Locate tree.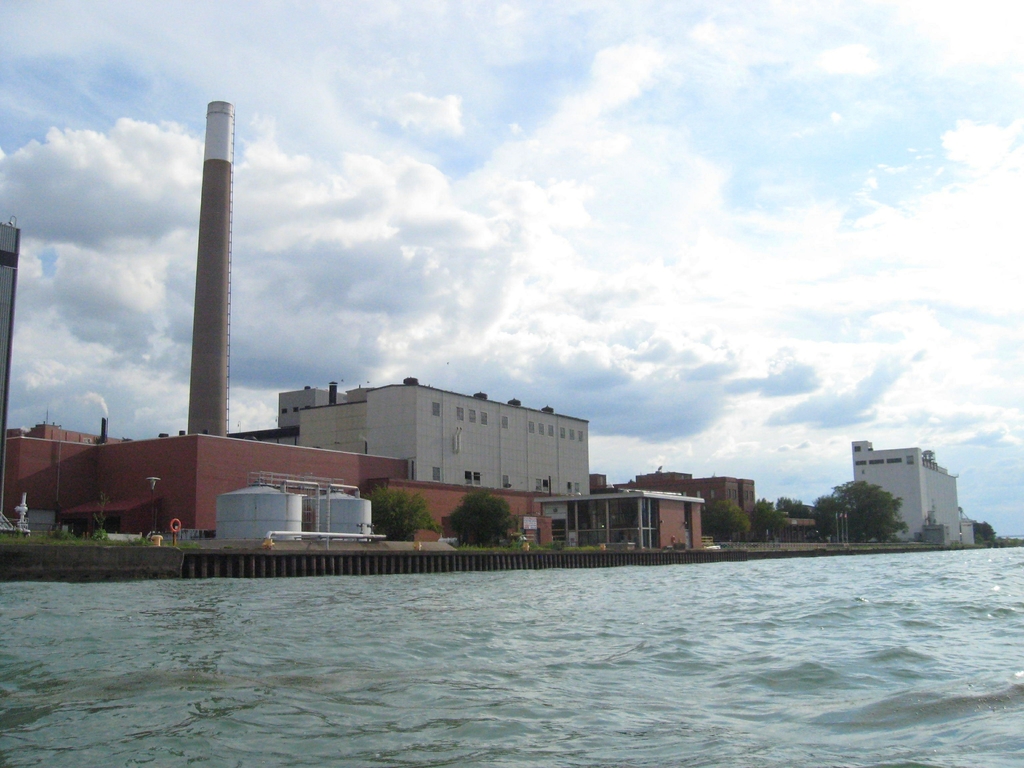
Bounding box: bbox=(376, 488, 427, 540).
